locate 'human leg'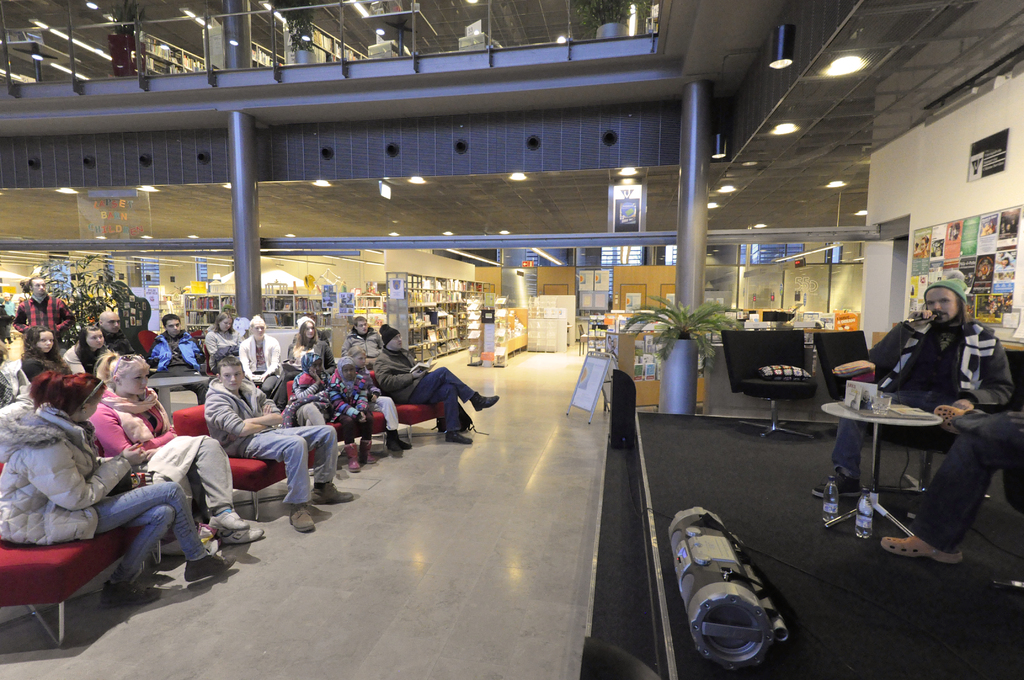
bbox=[358, 415, 378, 462]
